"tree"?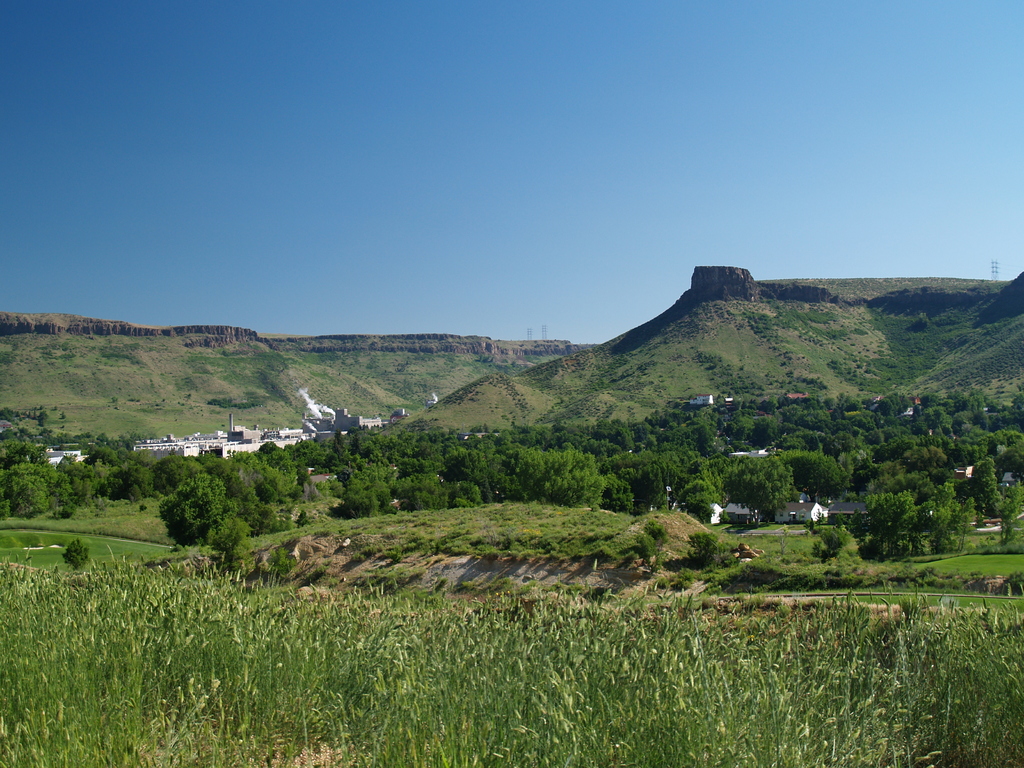
pyautogui.locateOnScreen(33, 410, 49, 429)
